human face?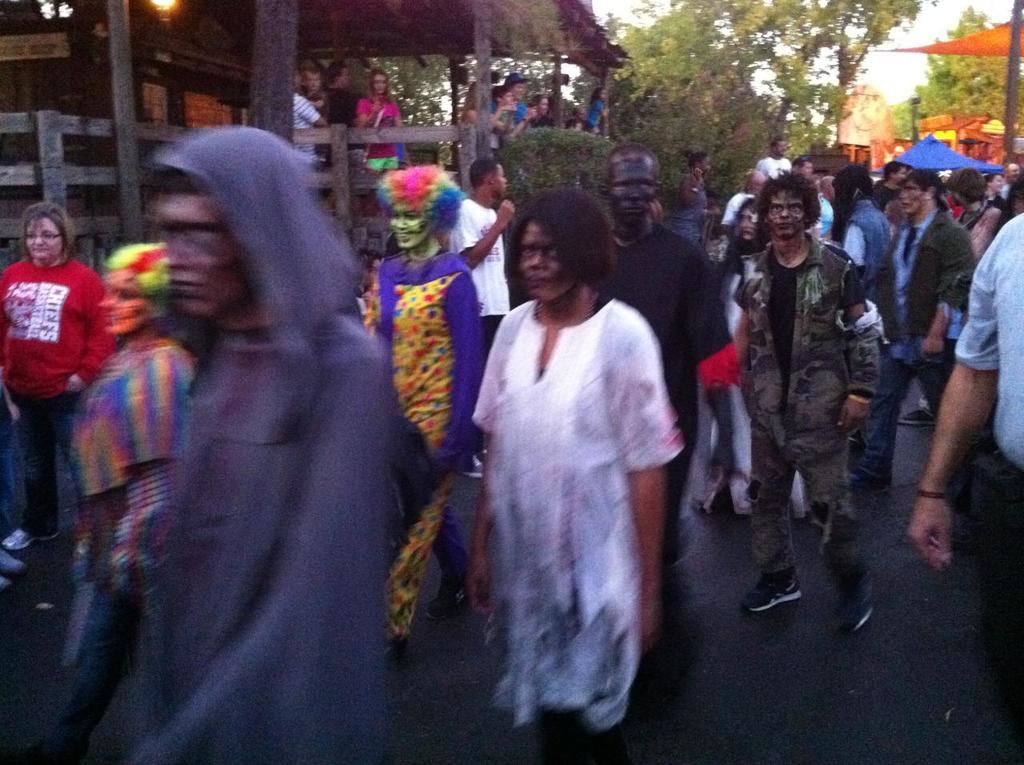
crop(386, 201, 442, 260)
